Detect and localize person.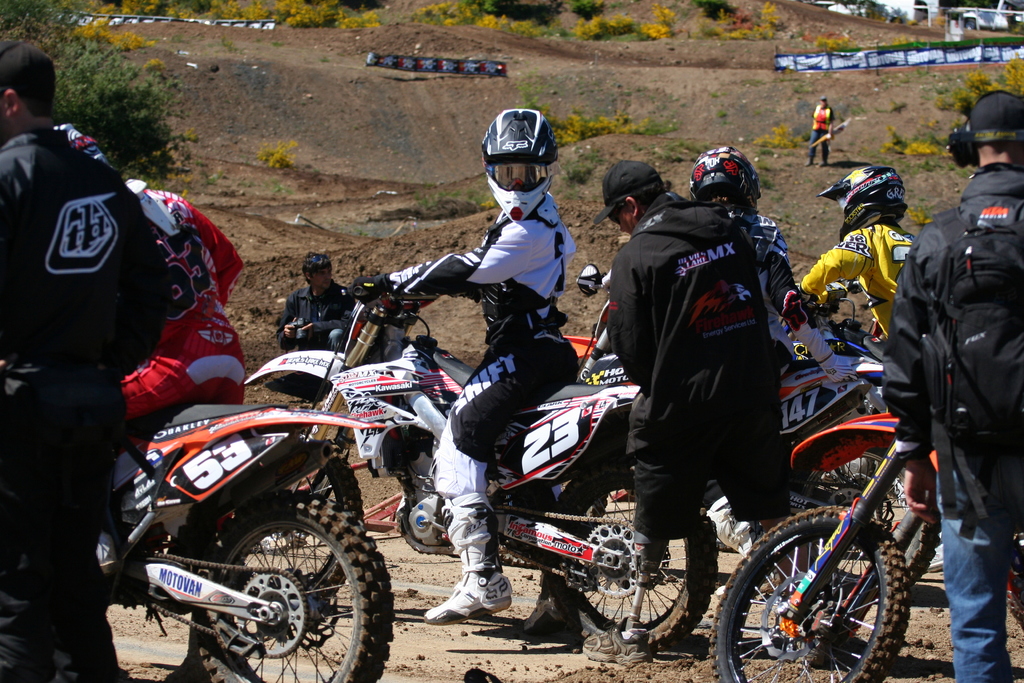
Localized at 583 161 792 668.
